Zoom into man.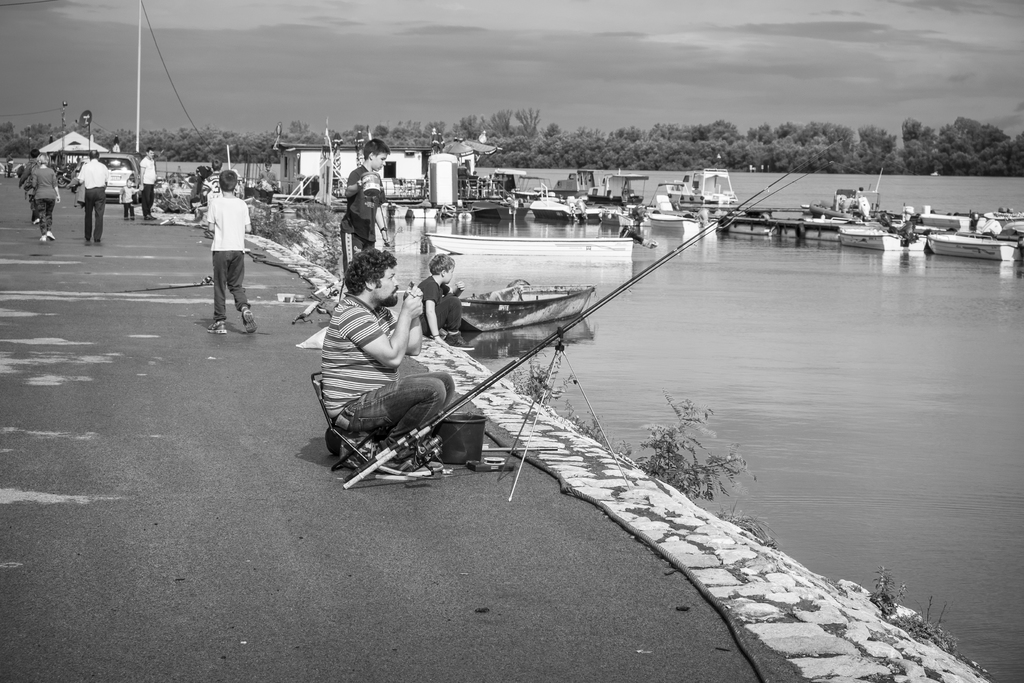
Zoom target: <bbox>15, 146, 49, 227</bbox>.
